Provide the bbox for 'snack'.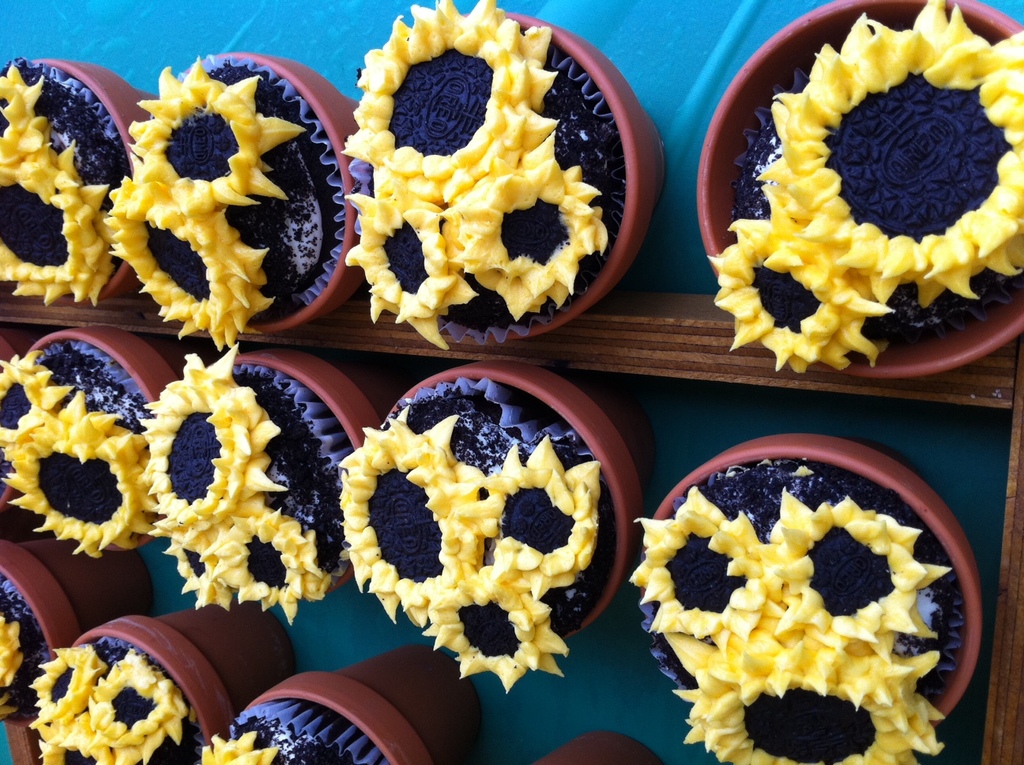
locate(465, 433, 602, 601).
